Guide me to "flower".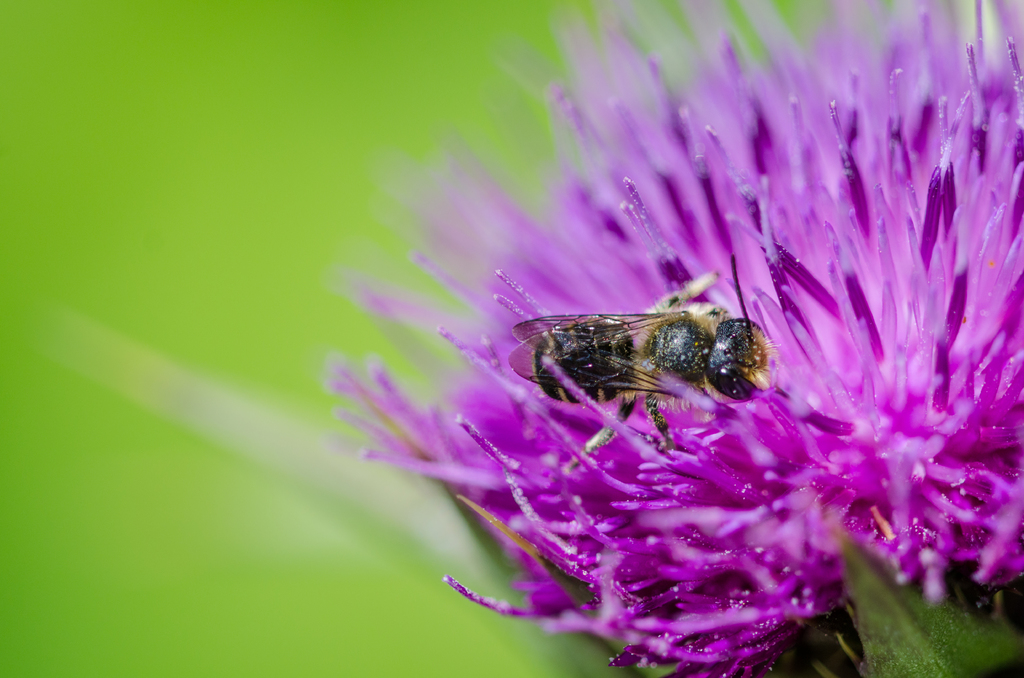
Guidance: box(350, 42, 1023, 677).
